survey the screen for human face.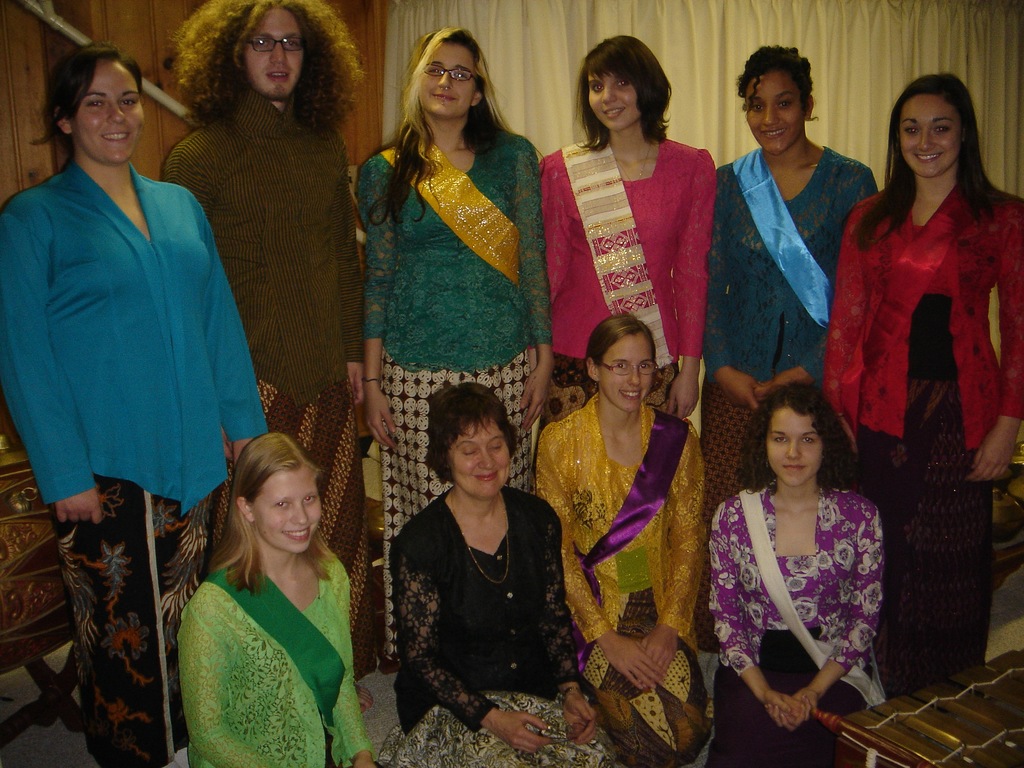
Survey found: <region>600, 331, 655, 413</region>.
